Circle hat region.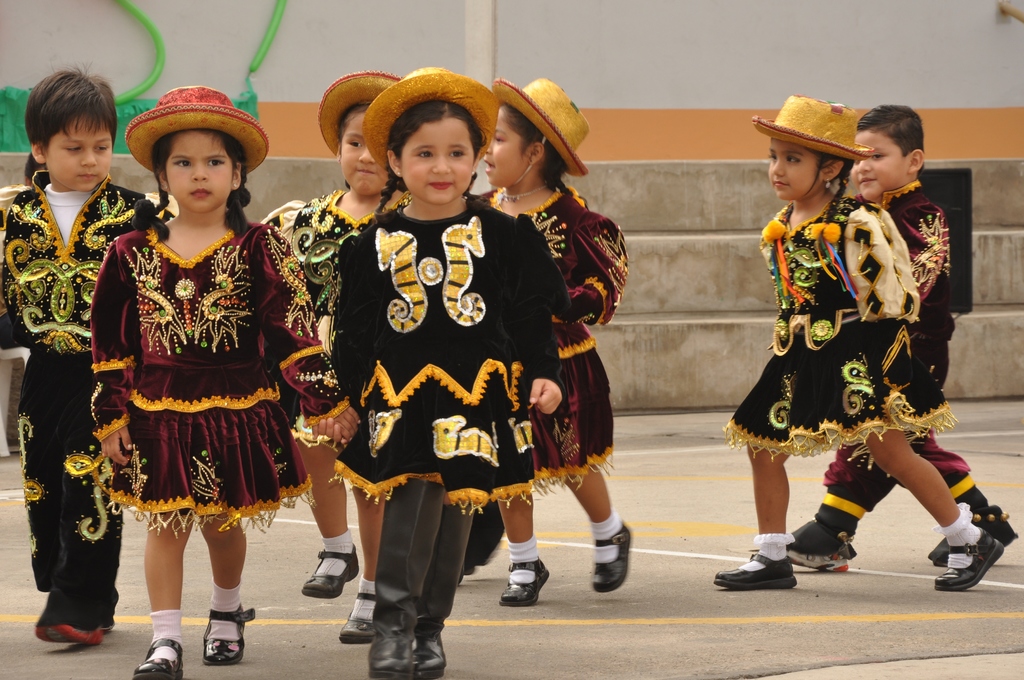
Region: [492,75,586,176].
